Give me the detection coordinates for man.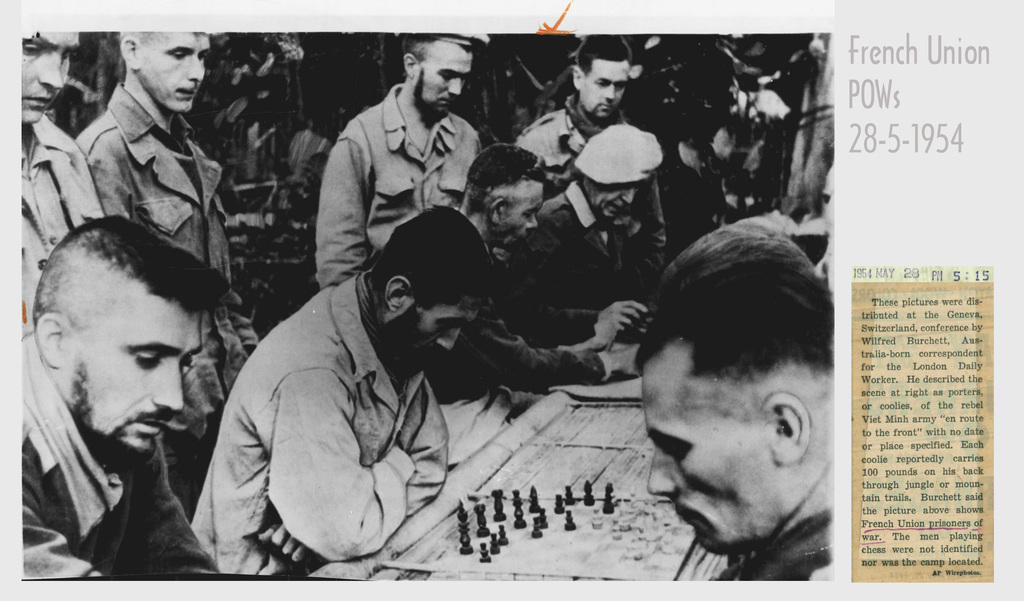
[left=183, top=204, right=493, bottom=577].
